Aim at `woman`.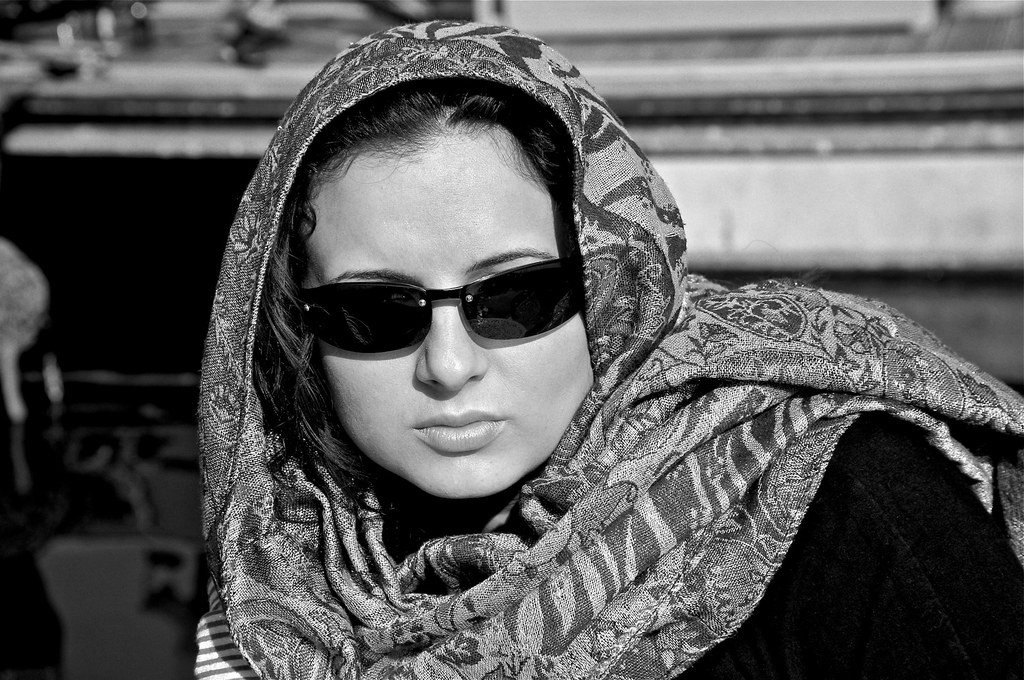
Aimed at 183/43/982/670.
